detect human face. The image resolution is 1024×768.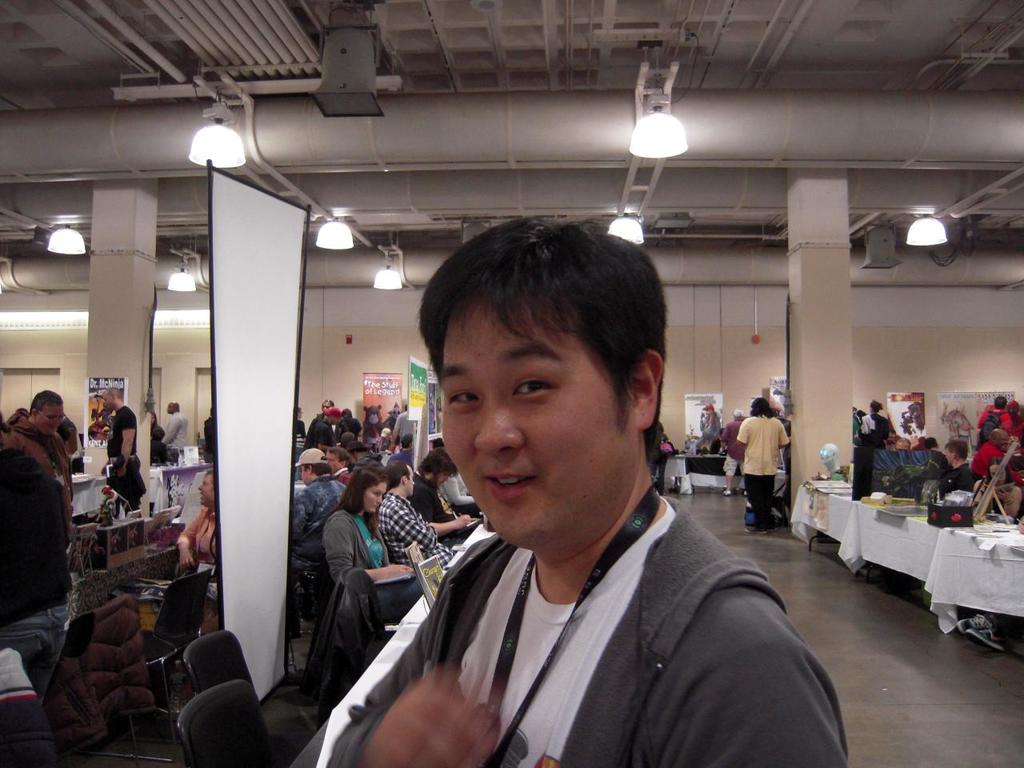
box(992, 463, 1004, 483).
